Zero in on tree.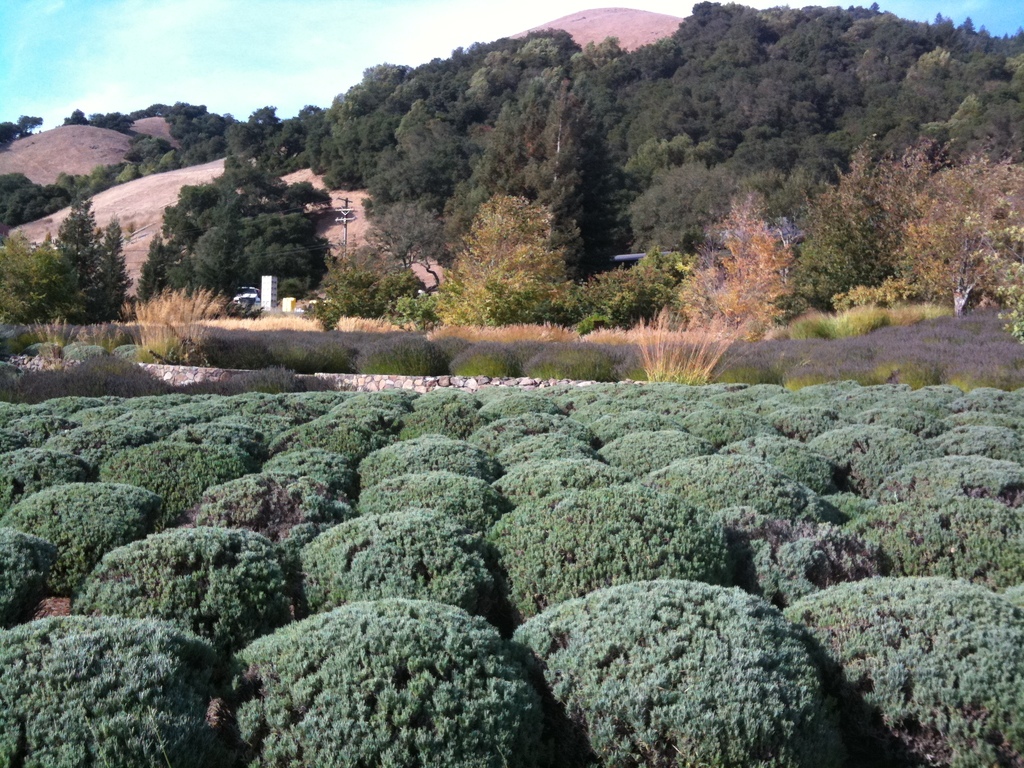
Zeroed in: rect(771, 577, 1023, 767).
